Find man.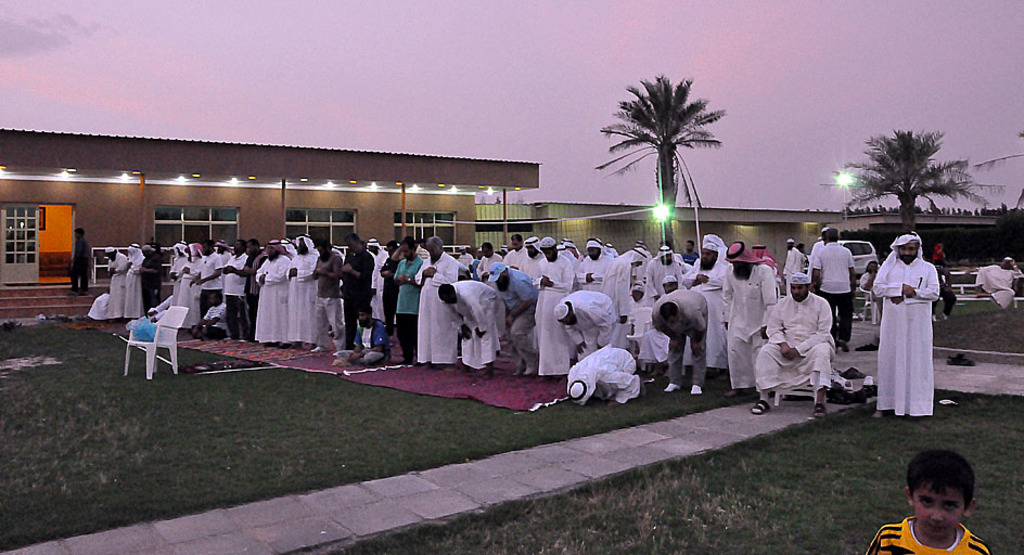
region(215, 229, 251, 337).
